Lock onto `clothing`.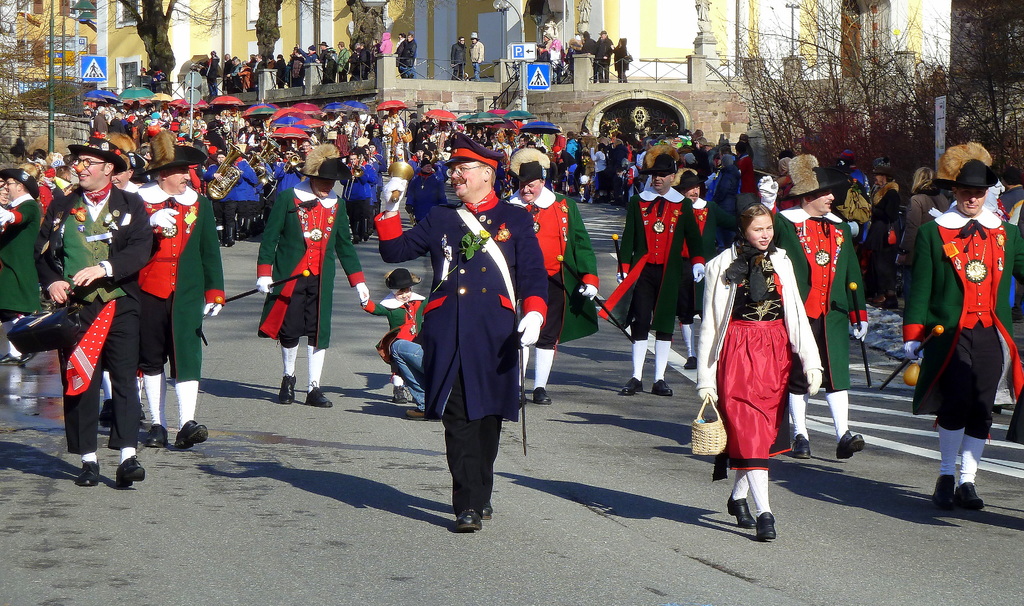
Locked: [371,298,448,412].
